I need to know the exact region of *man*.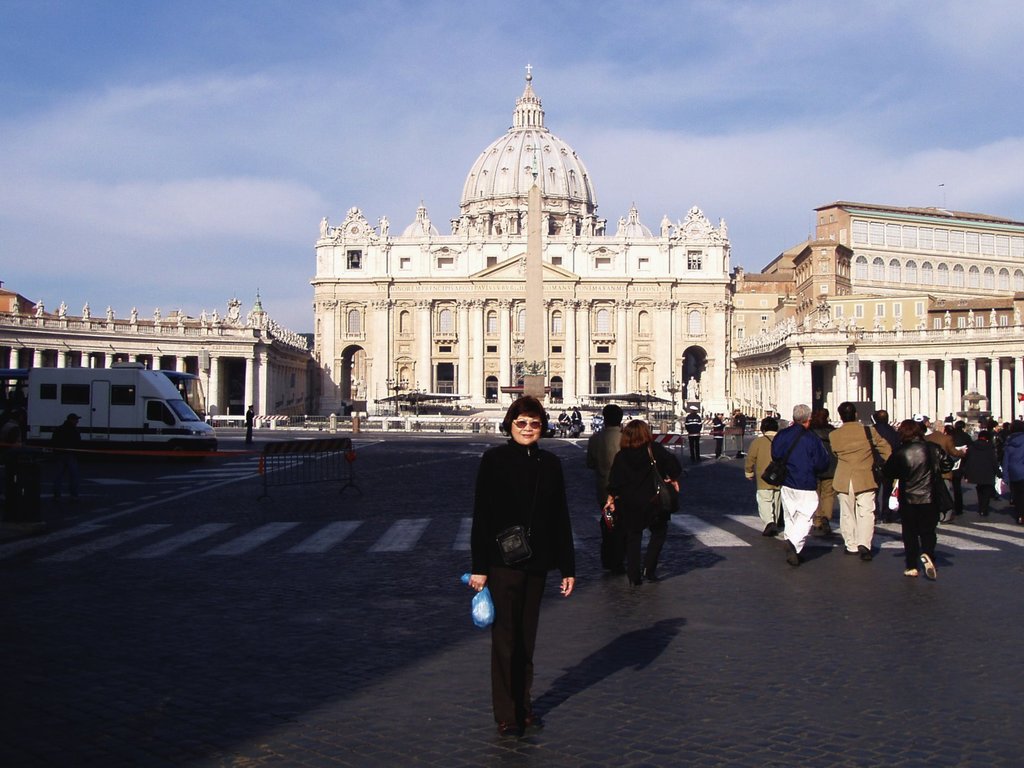
Region: (925,416,967,527).
